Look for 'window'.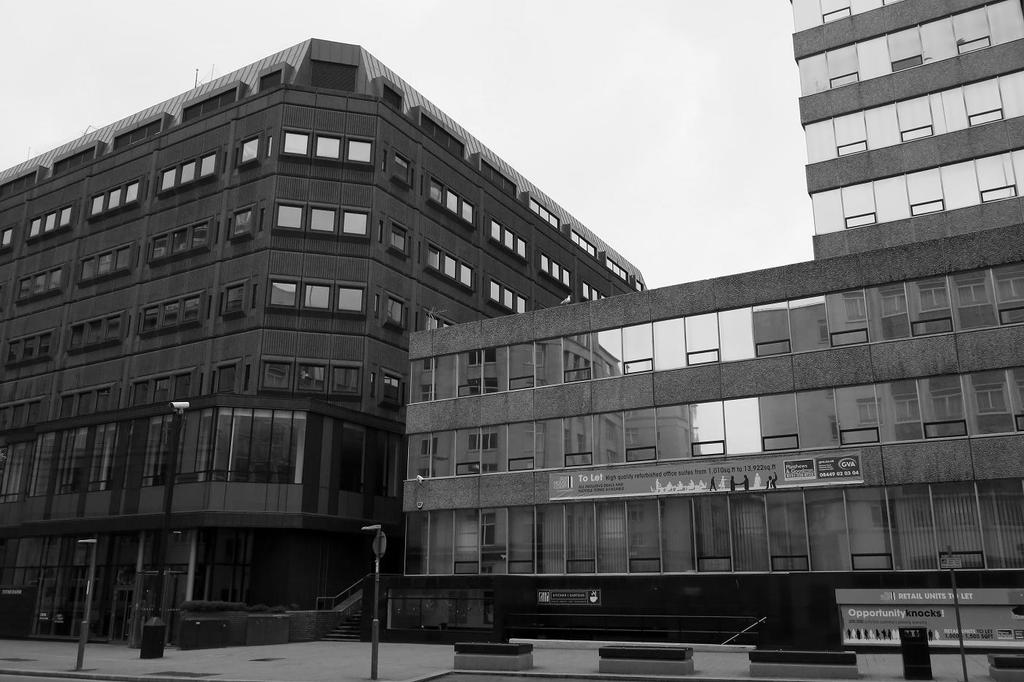
Found: (32,394,45,425).
